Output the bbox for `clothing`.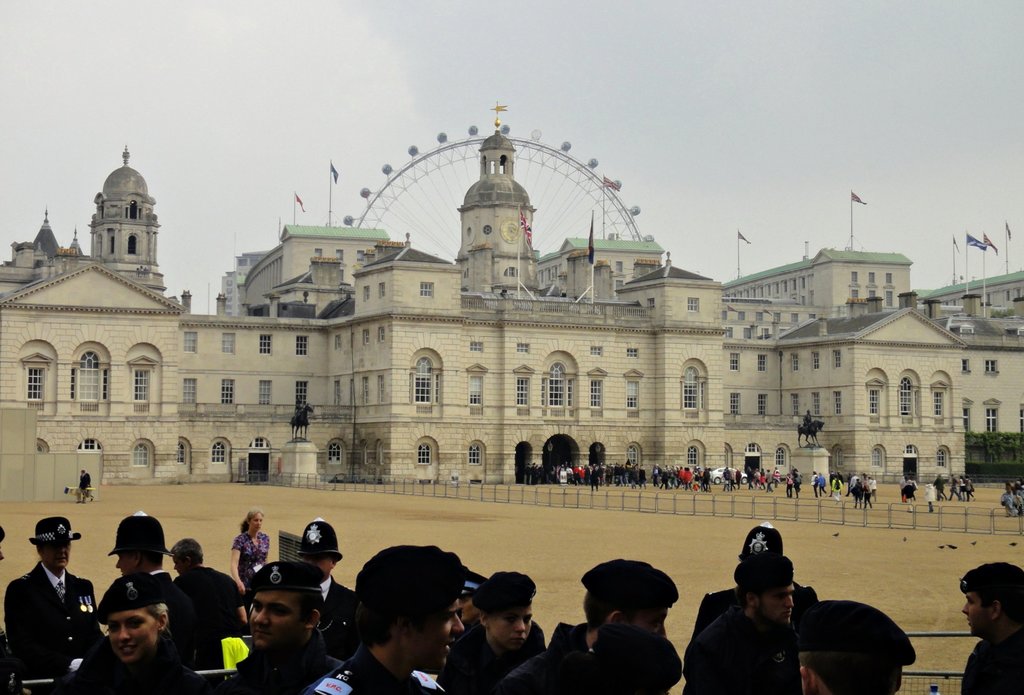
[left=0, top=560, right=115, bottom=694].
